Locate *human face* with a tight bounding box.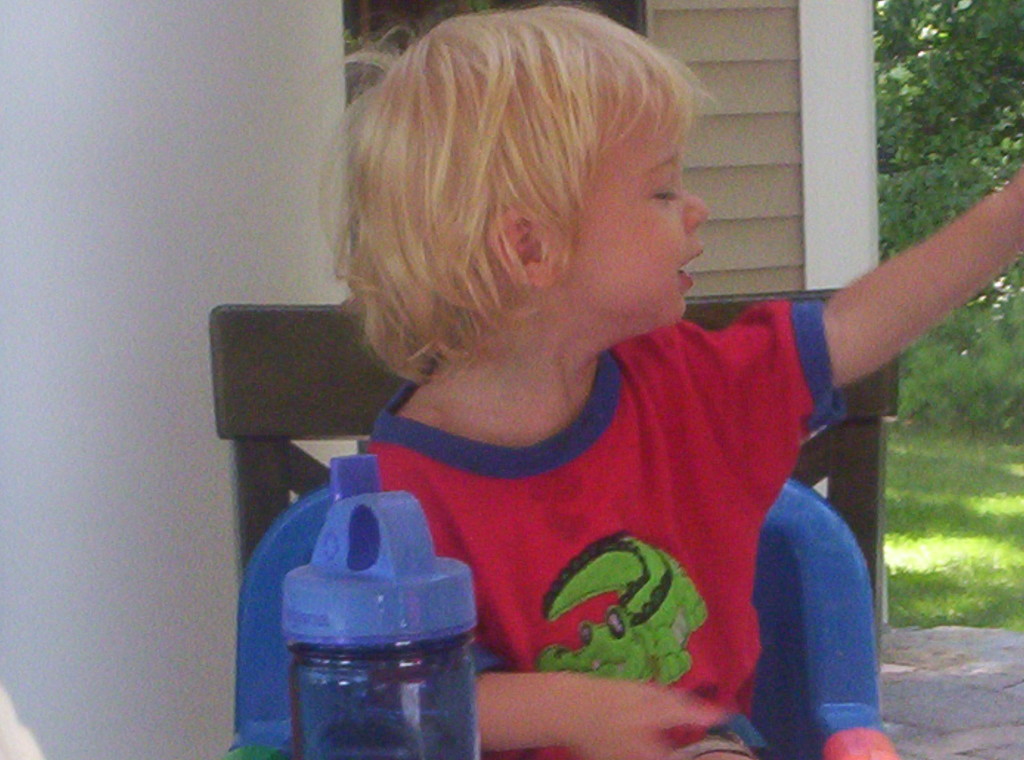
locate(550, 88, 710, 331).
